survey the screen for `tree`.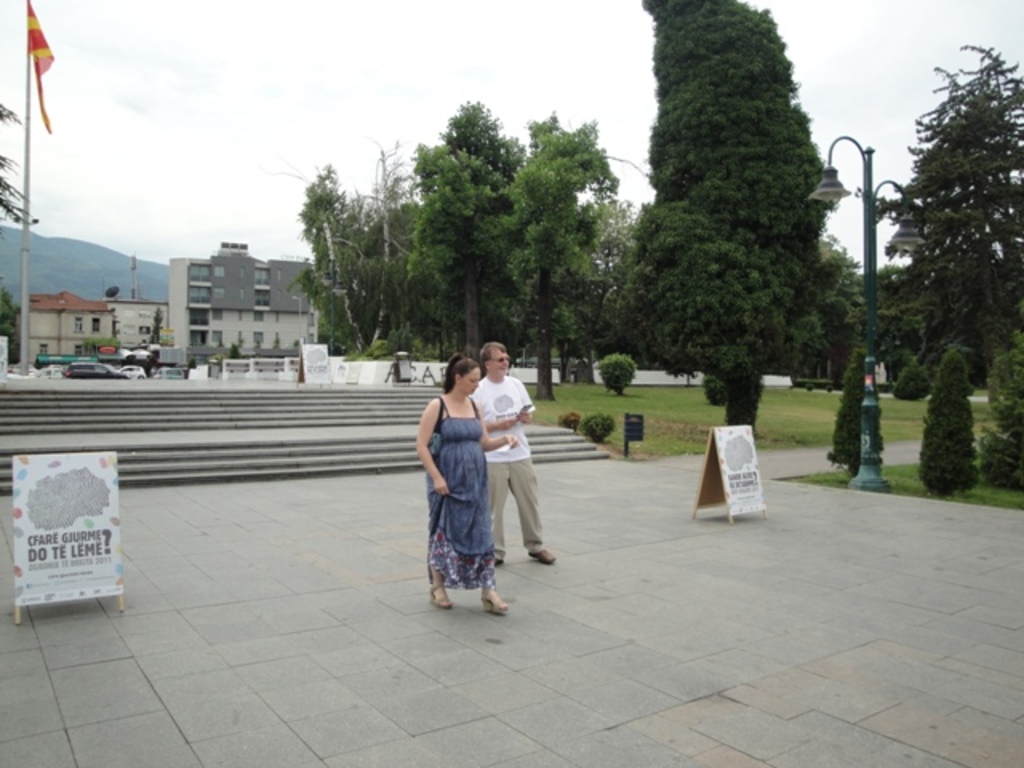
Survey found: bbox(285, 157, 389, 347).
